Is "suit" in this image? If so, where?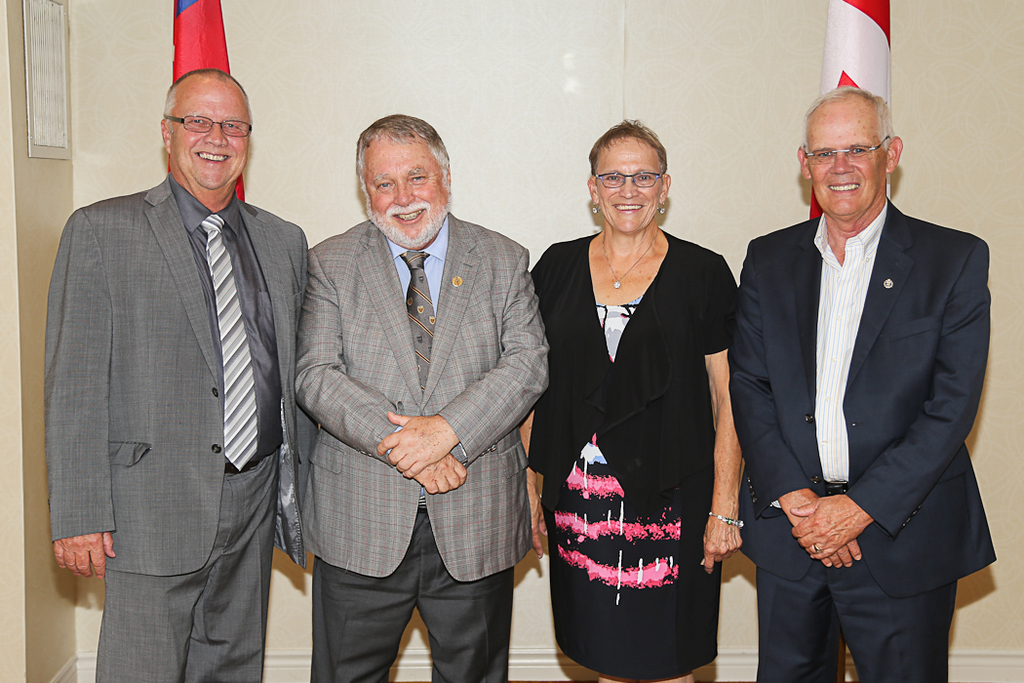
Yes, at region(41, 27, 304, 682).
